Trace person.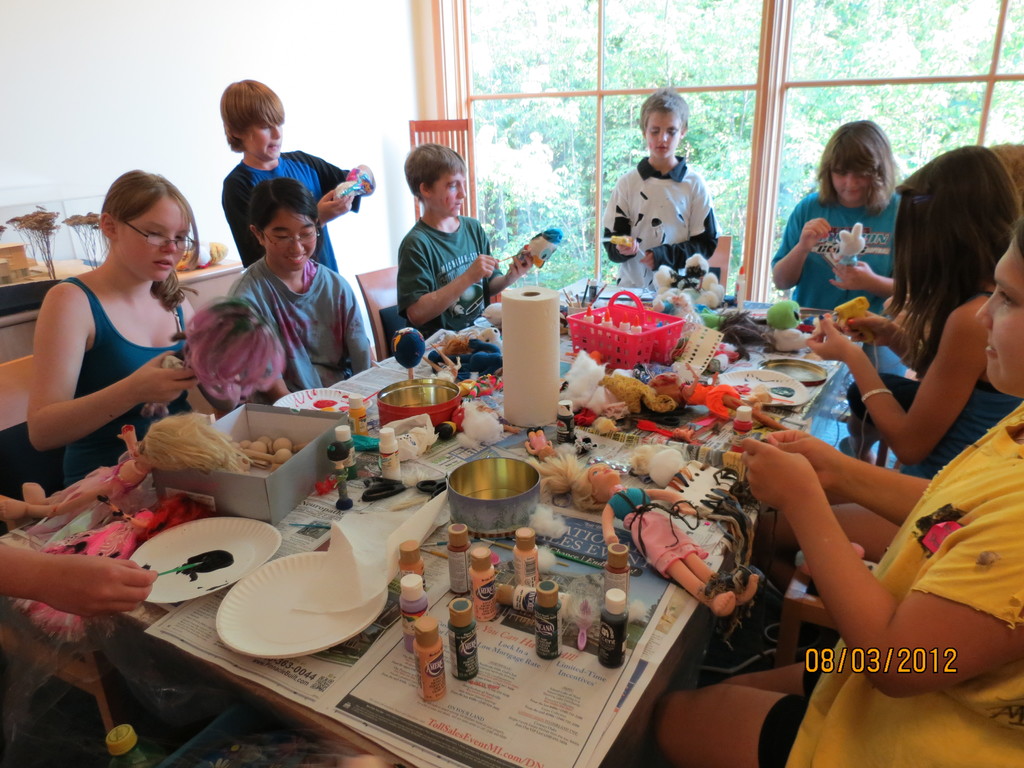
Traced to l=0, t=490, r=161, b=618.
